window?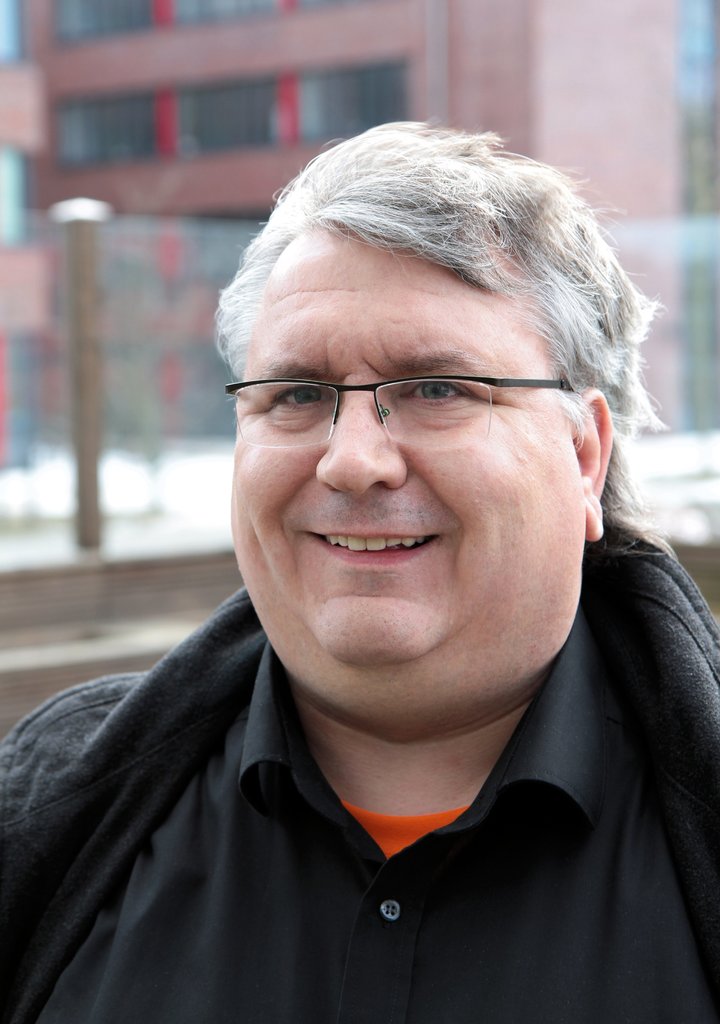
293:58:408:145
